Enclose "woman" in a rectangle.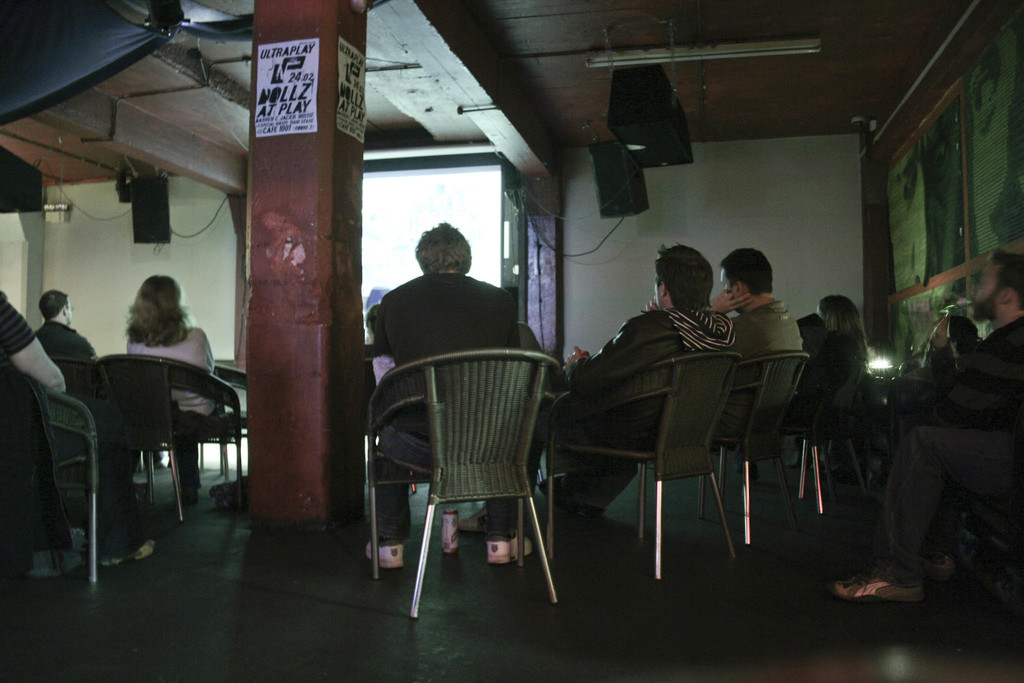
Rect(819, 295, 867, 407).
